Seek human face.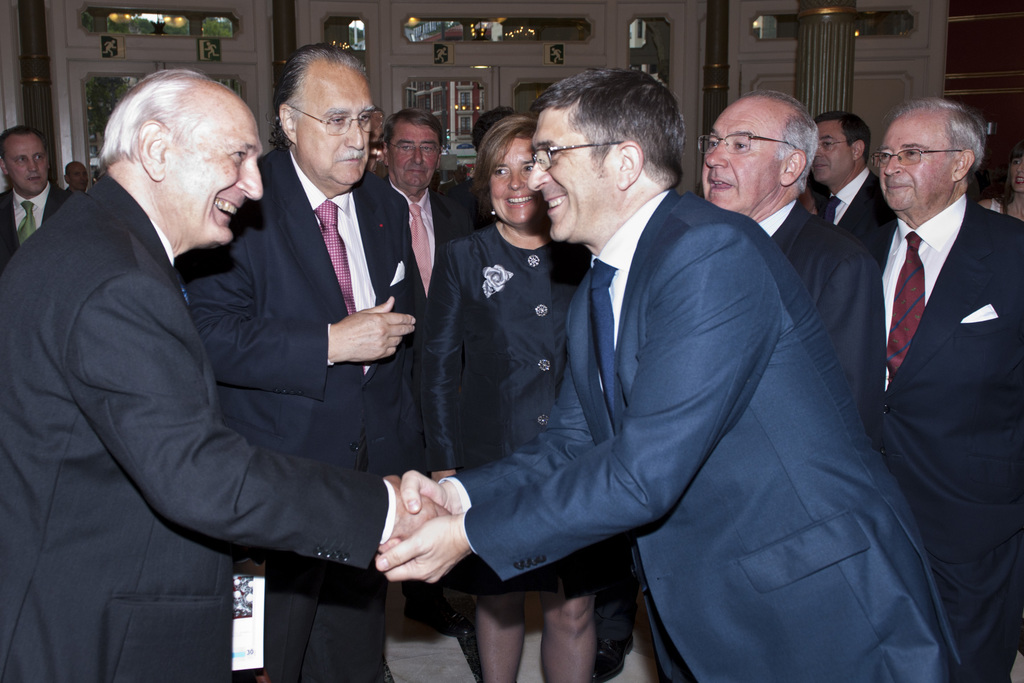
BBox(877, 111, 954, 212).
